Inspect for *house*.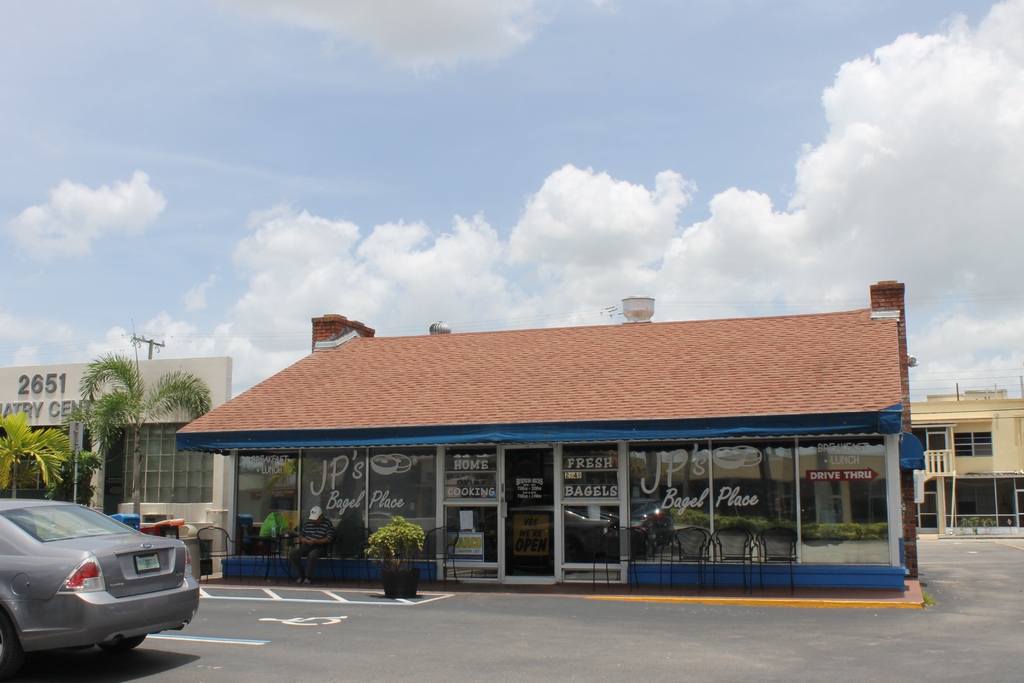
Inspection: x1=173, y1=289, x2=927, y2=605.
